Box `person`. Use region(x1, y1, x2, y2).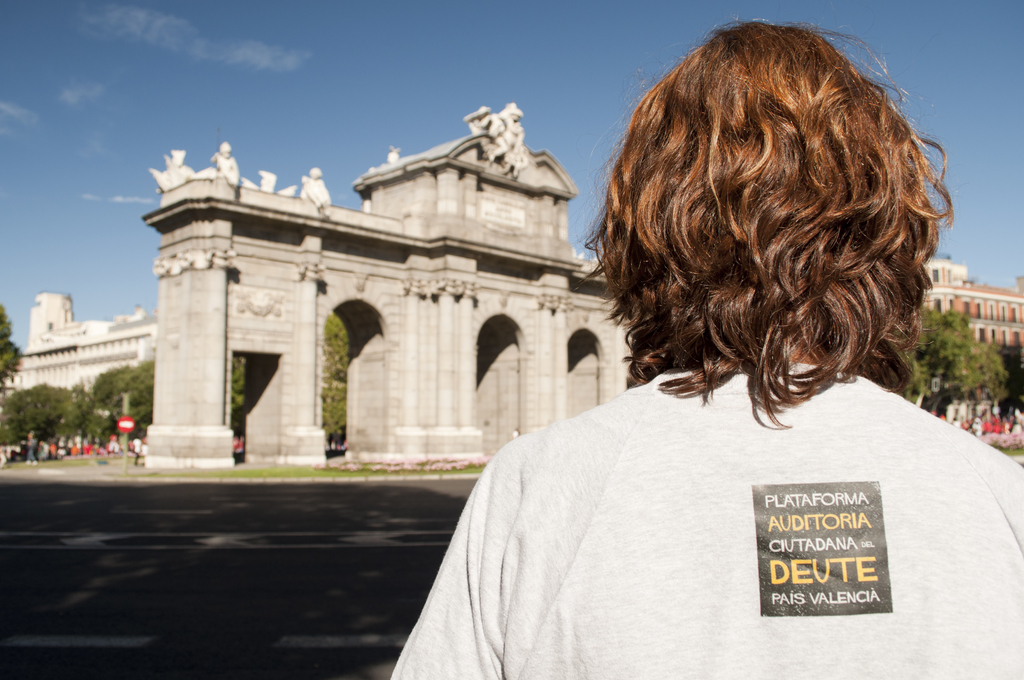
region(390, 17, 1023, 679).
